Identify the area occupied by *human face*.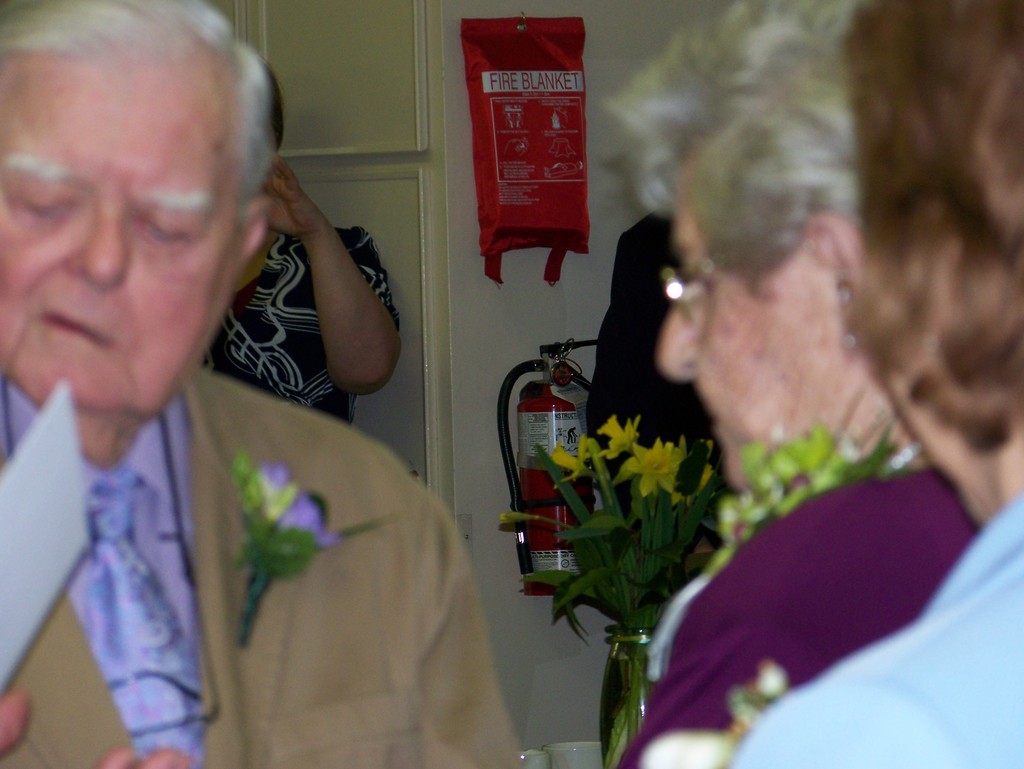
Area: BBox(0, 54, 242, 419).
